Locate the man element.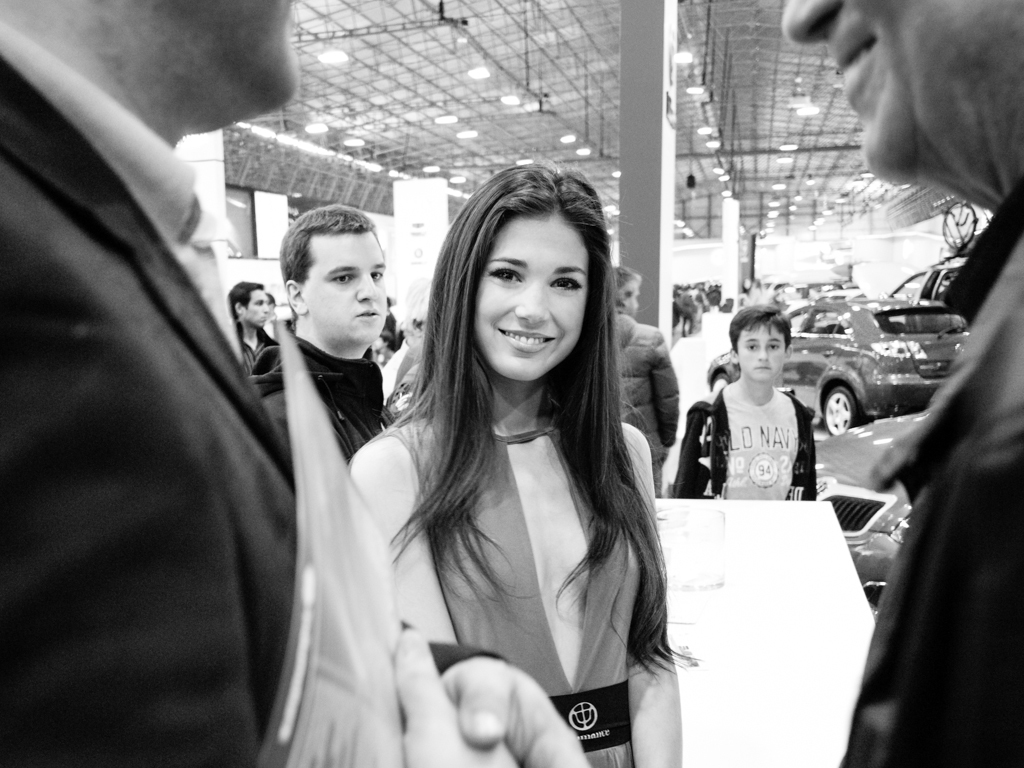
Element bbox: [18, 14, 313, 759].
